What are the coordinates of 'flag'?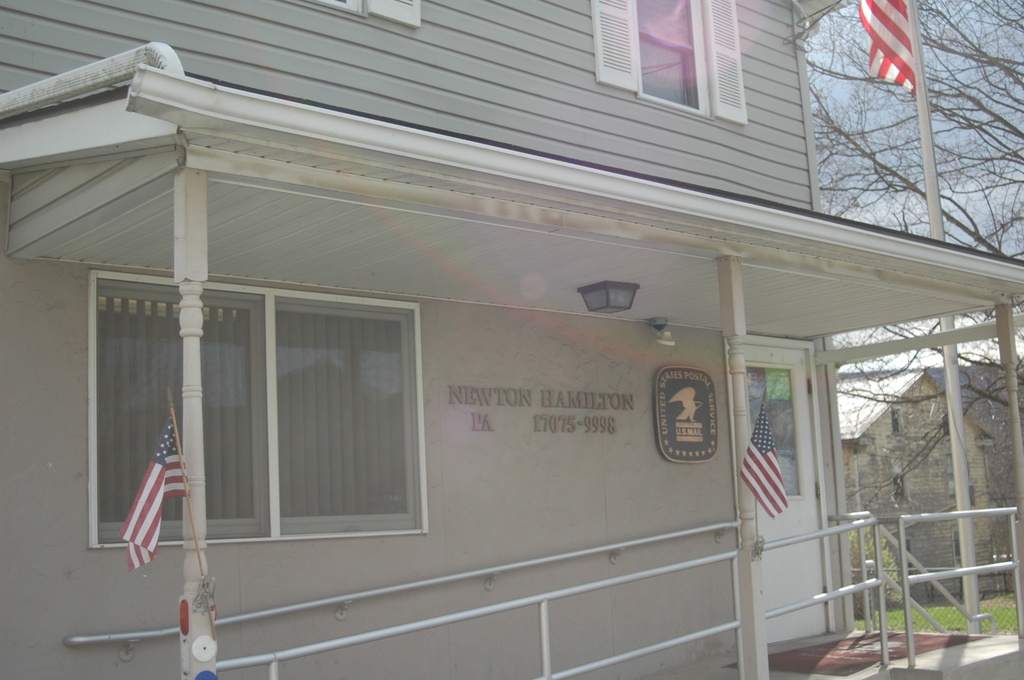
bbox=(732, 400, 793, 526).
